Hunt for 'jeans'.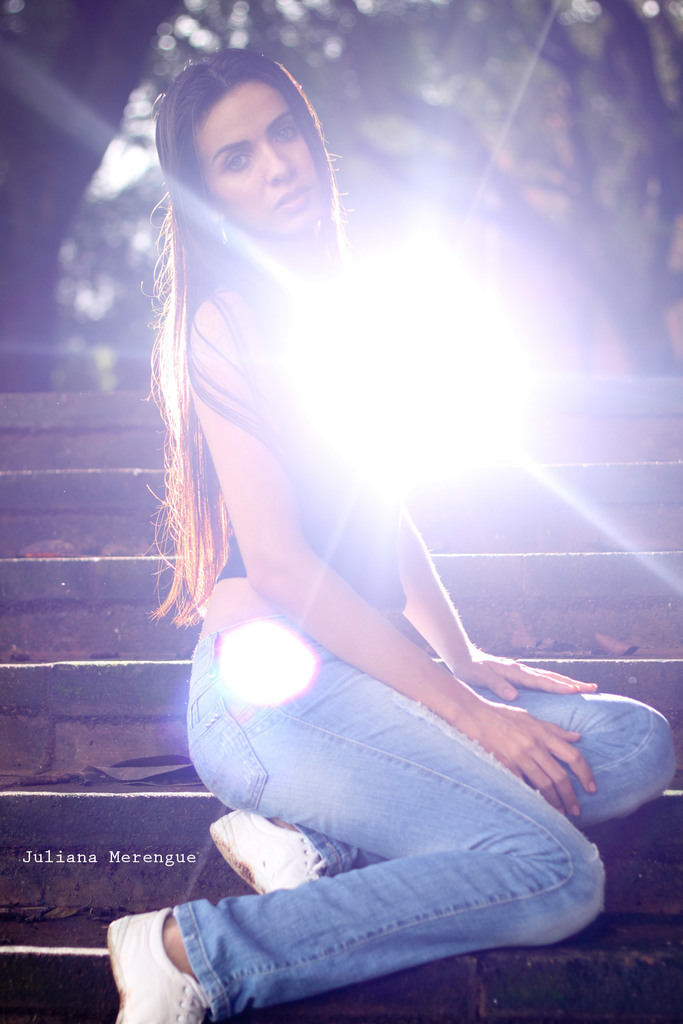
Hunted down at x1=166, y1=588, x2=614, y2=997.
